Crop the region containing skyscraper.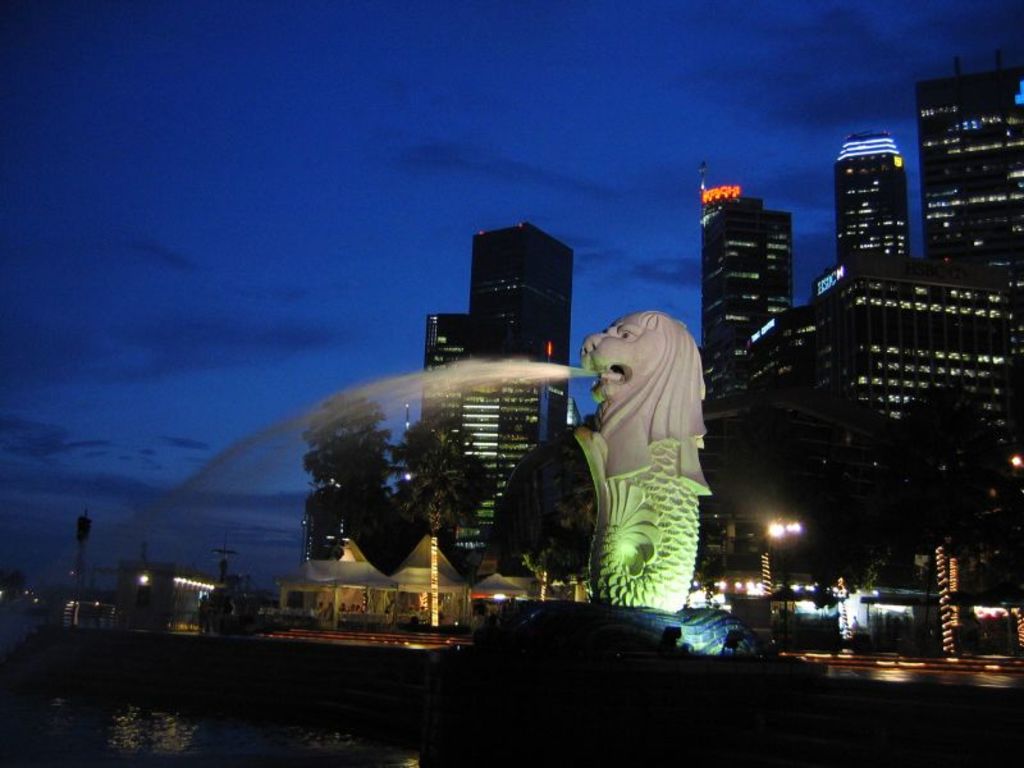
Crop region: 763/269/1023/582.
